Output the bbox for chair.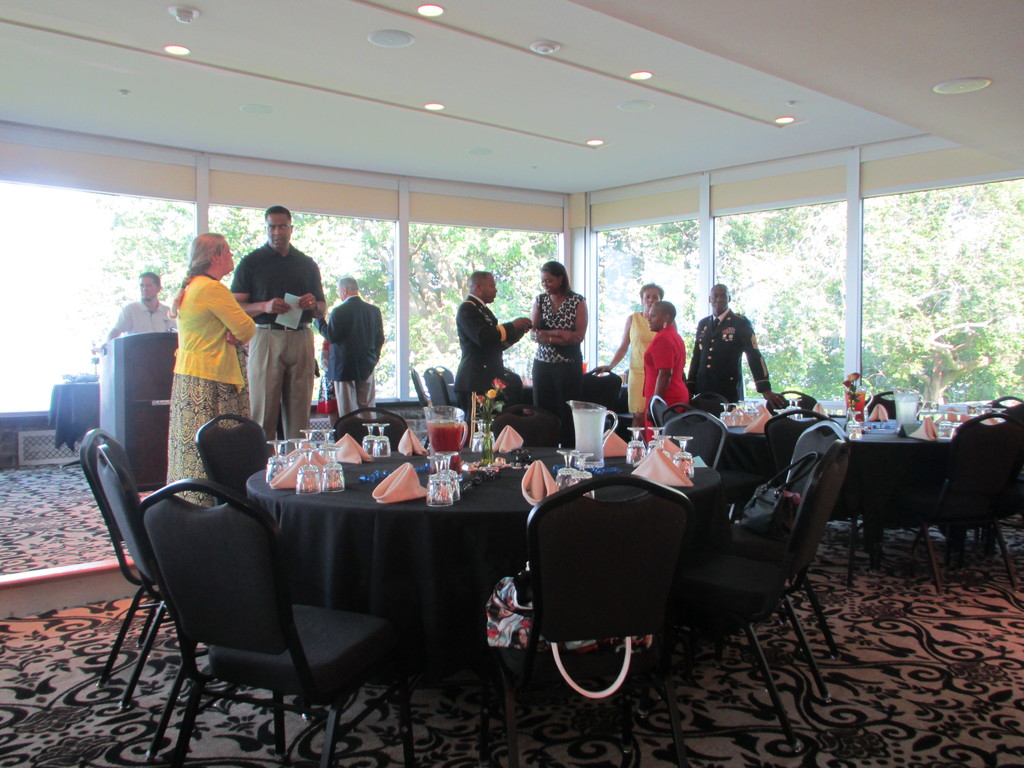
<box>500,476,696,730</box>.
